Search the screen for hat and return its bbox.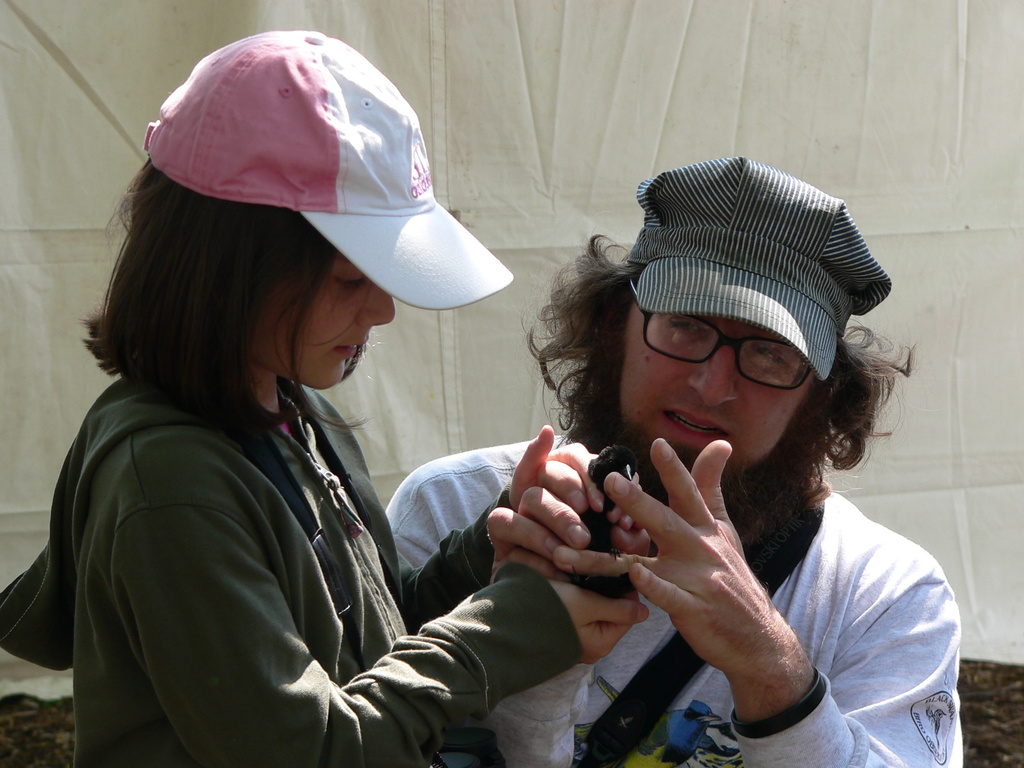
Found: (141, 25, 515, 312).
